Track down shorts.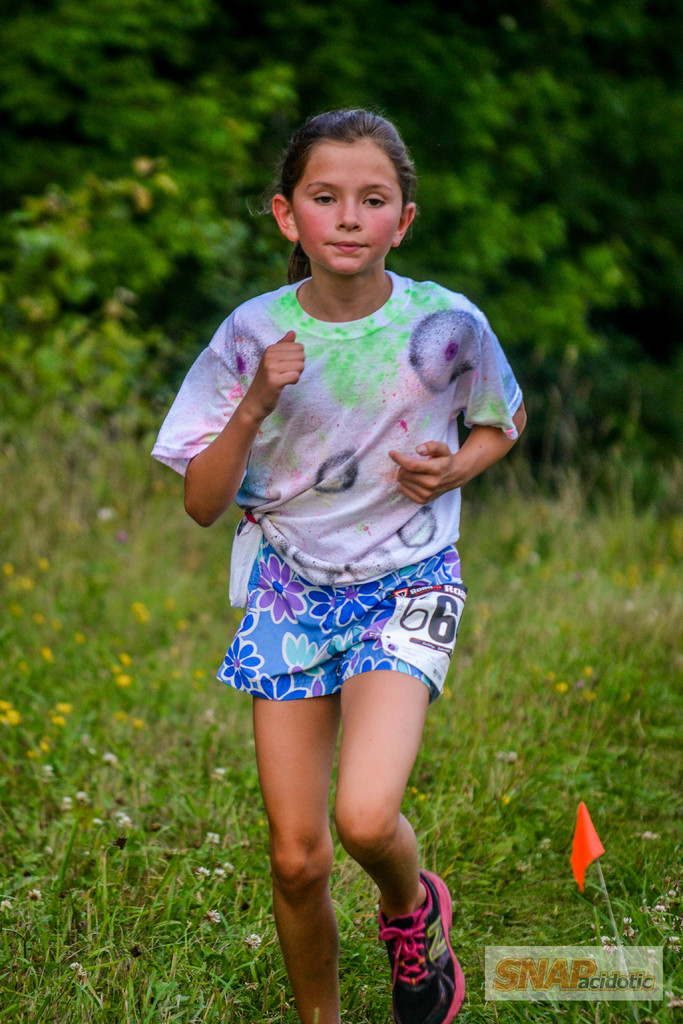
Tracked to x1=213 y1=535 x2=472 y2=698.
